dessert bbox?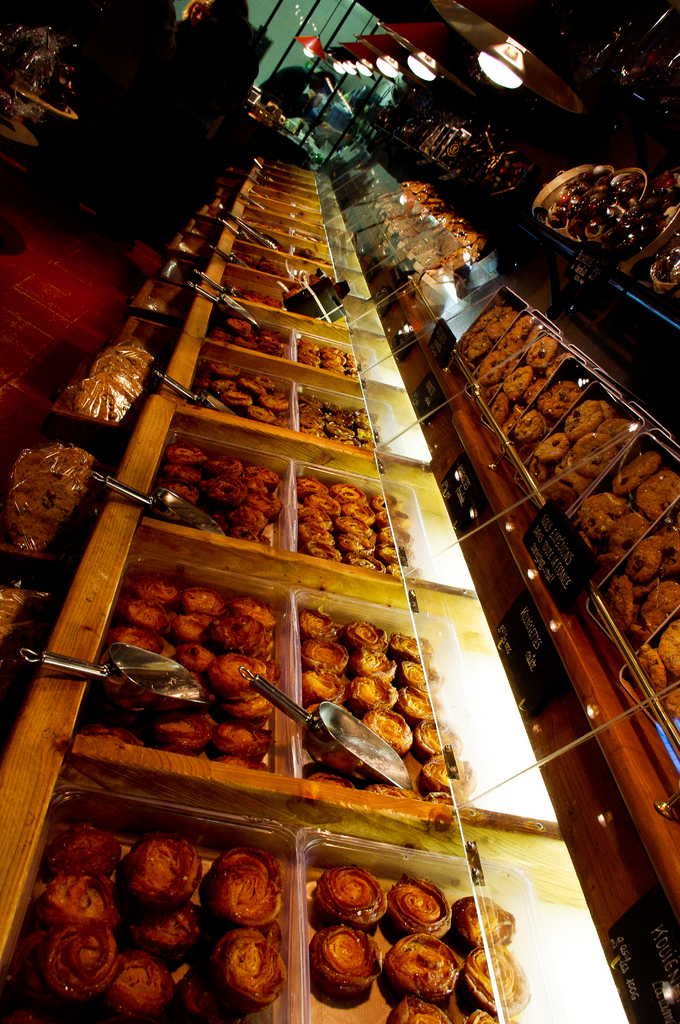
[311, 939, 378, 993]
